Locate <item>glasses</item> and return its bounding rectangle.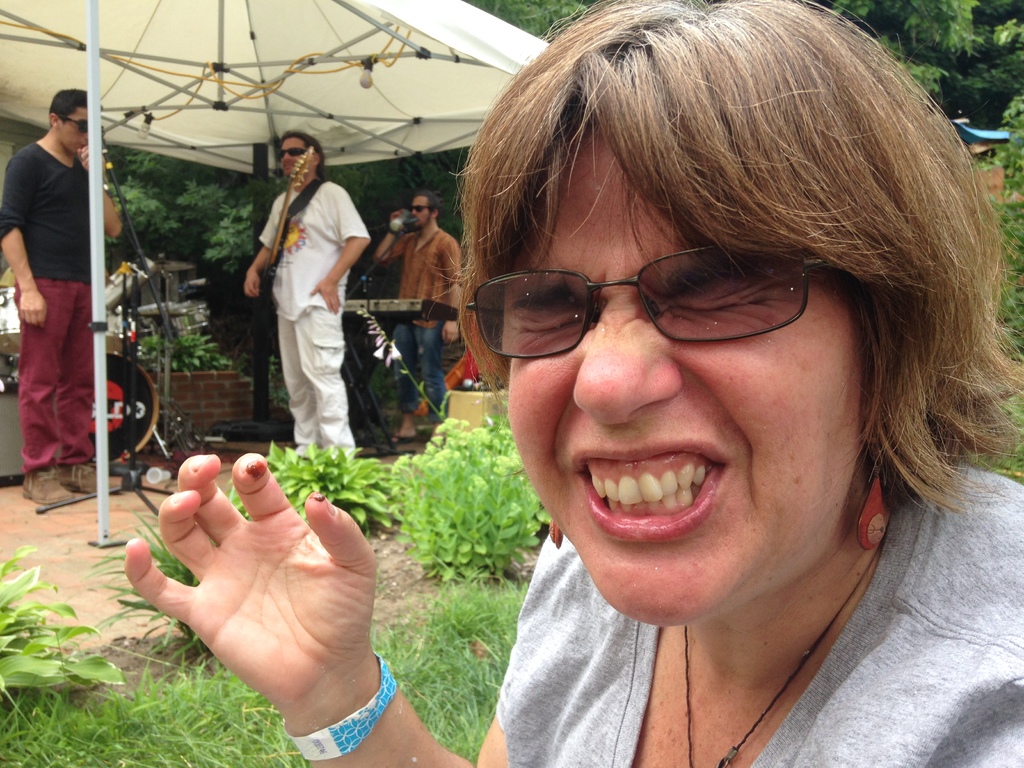
bbox(458, 248, 840, 350).
